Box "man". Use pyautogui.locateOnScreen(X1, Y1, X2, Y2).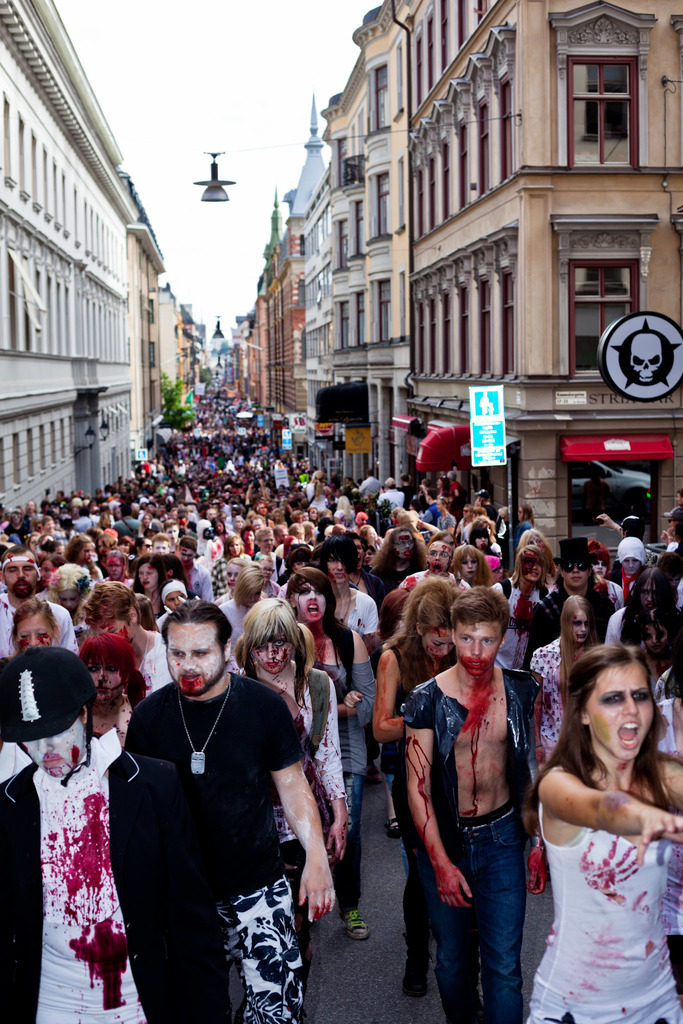
pyautogui.locateOnScreen(182, 517, 197, 538).
